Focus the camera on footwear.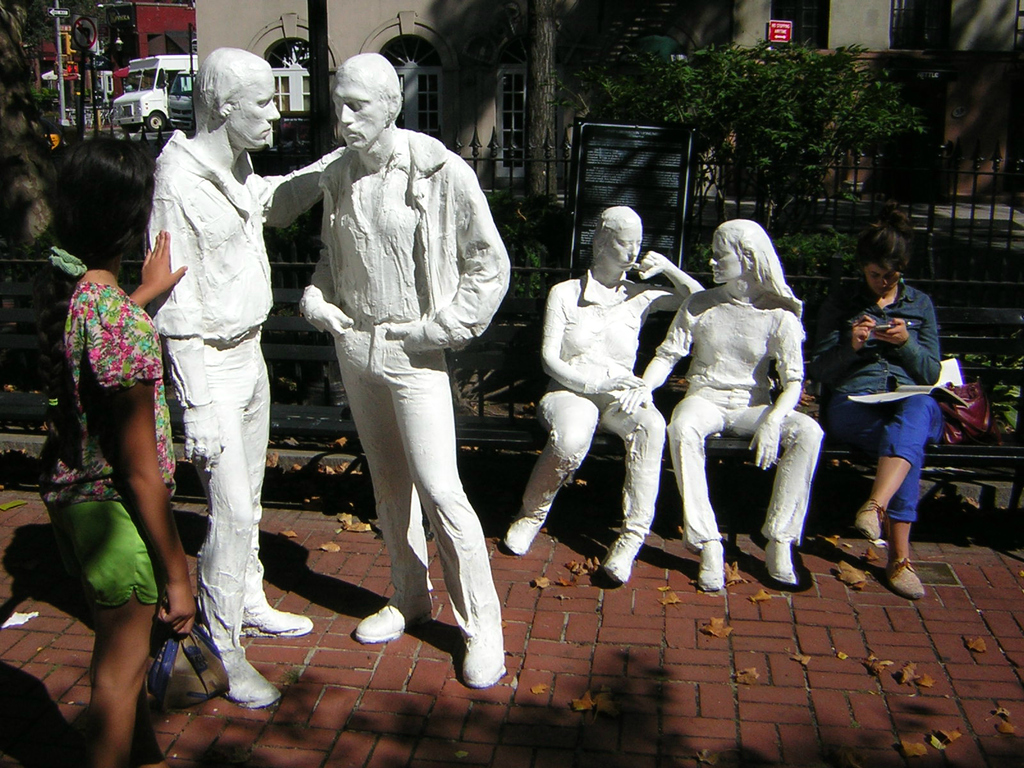
Focus region: crop(699, 538, 730, 591).
